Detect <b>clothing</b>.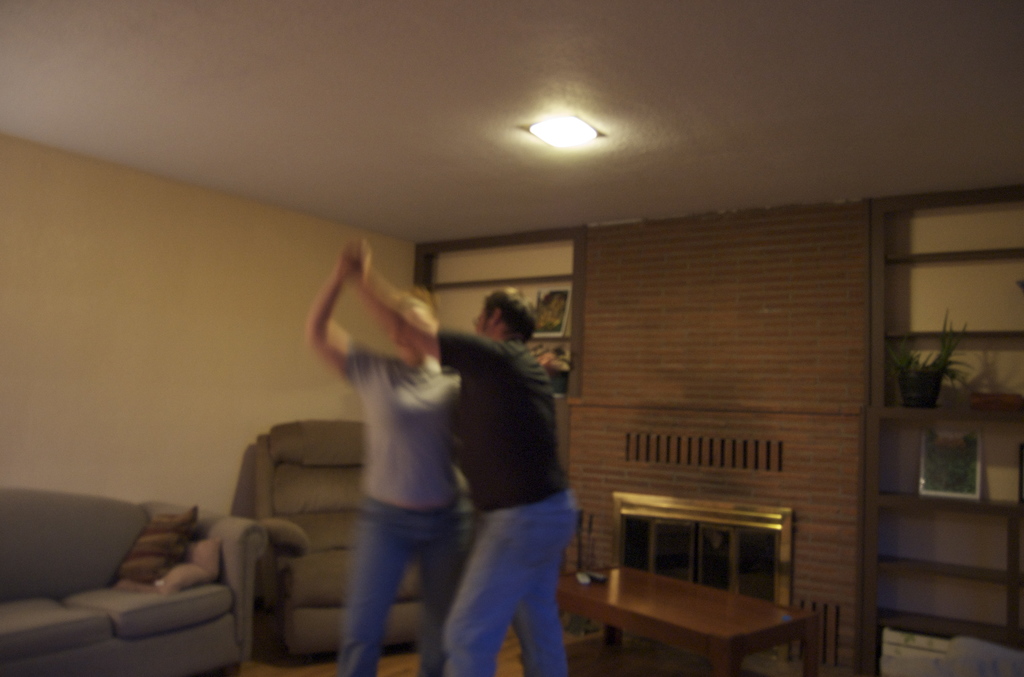
Detected at bbox(397, 314, 613, 670).
